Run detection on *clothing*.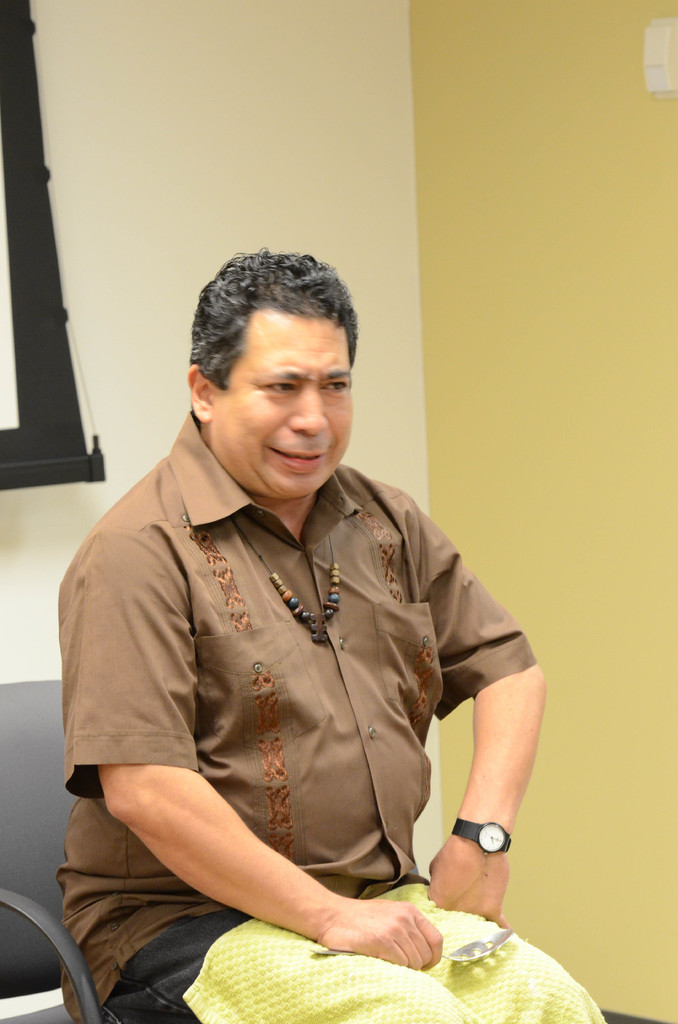
Result: <box>49,402,577,1023</box>.
